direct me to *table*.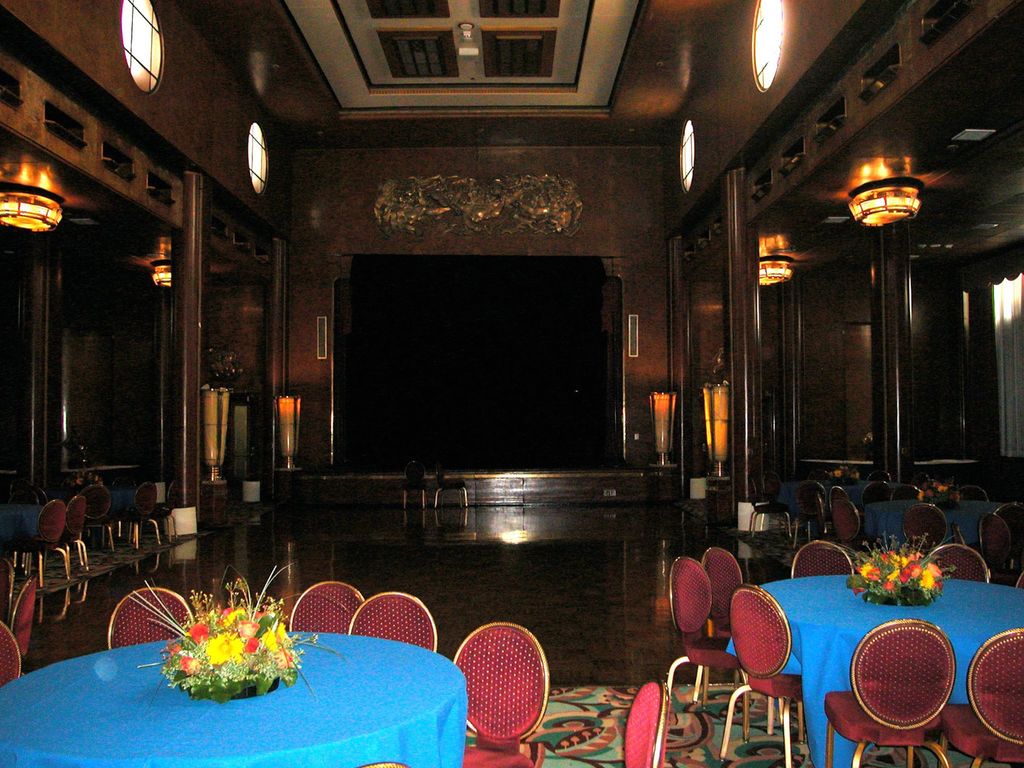
Direction: l=0, t=502, r=42, b=540.
